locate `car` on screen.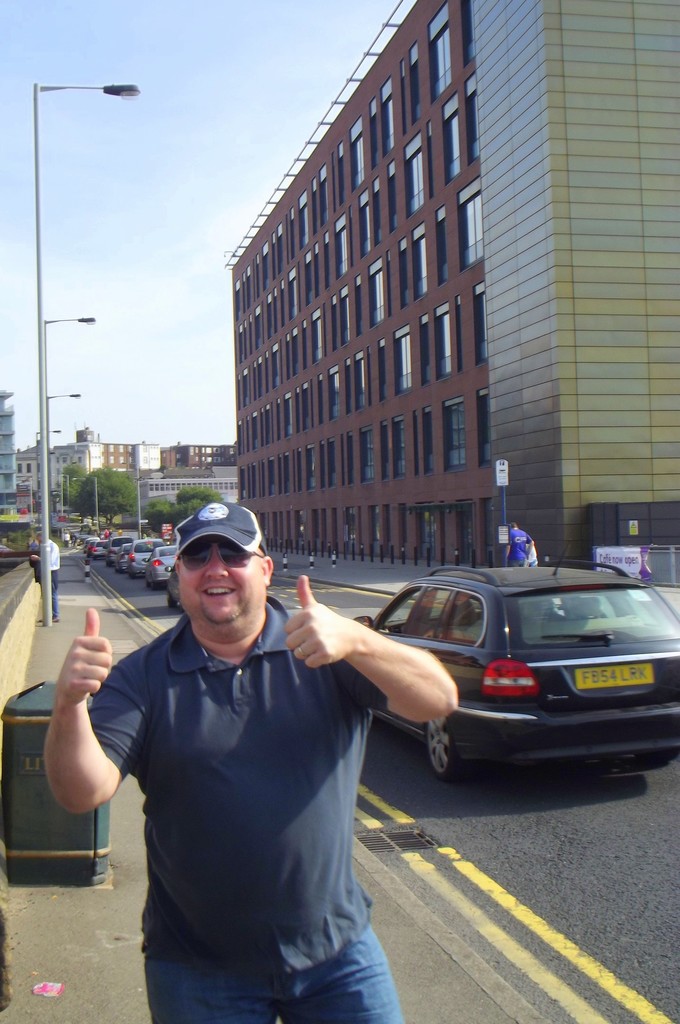
On screen at region(336, 568, 672, 801).
